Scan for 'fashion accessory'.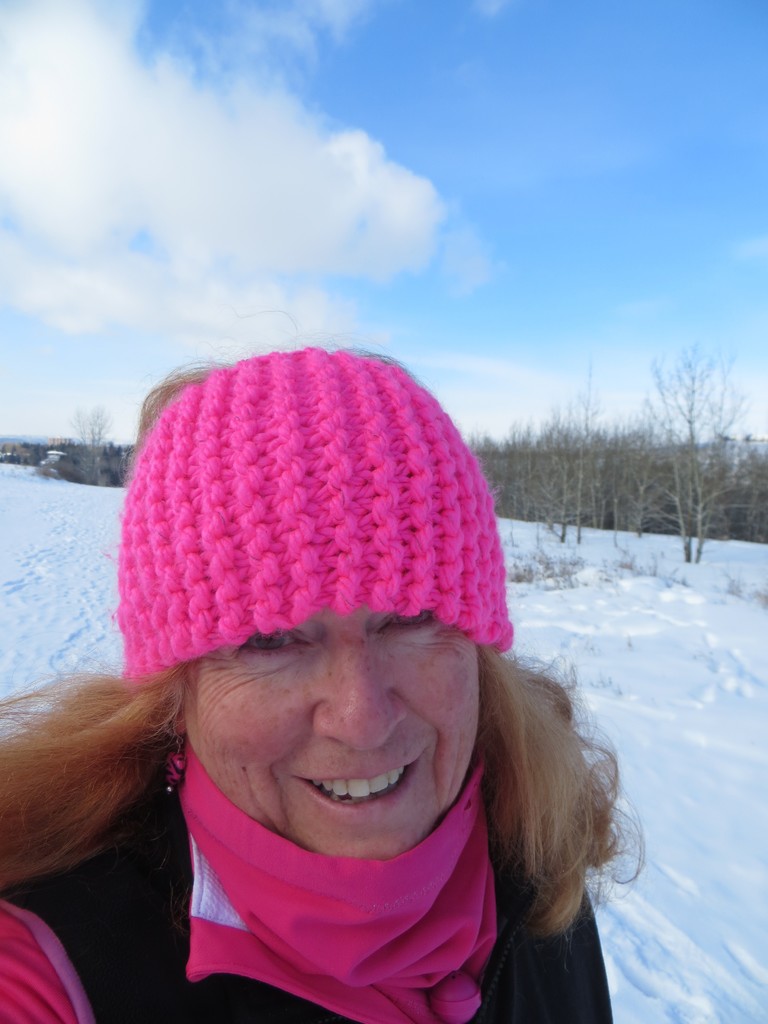
Scan result: pyautogui.locateOnScreen(109, 346, 519, 680).
